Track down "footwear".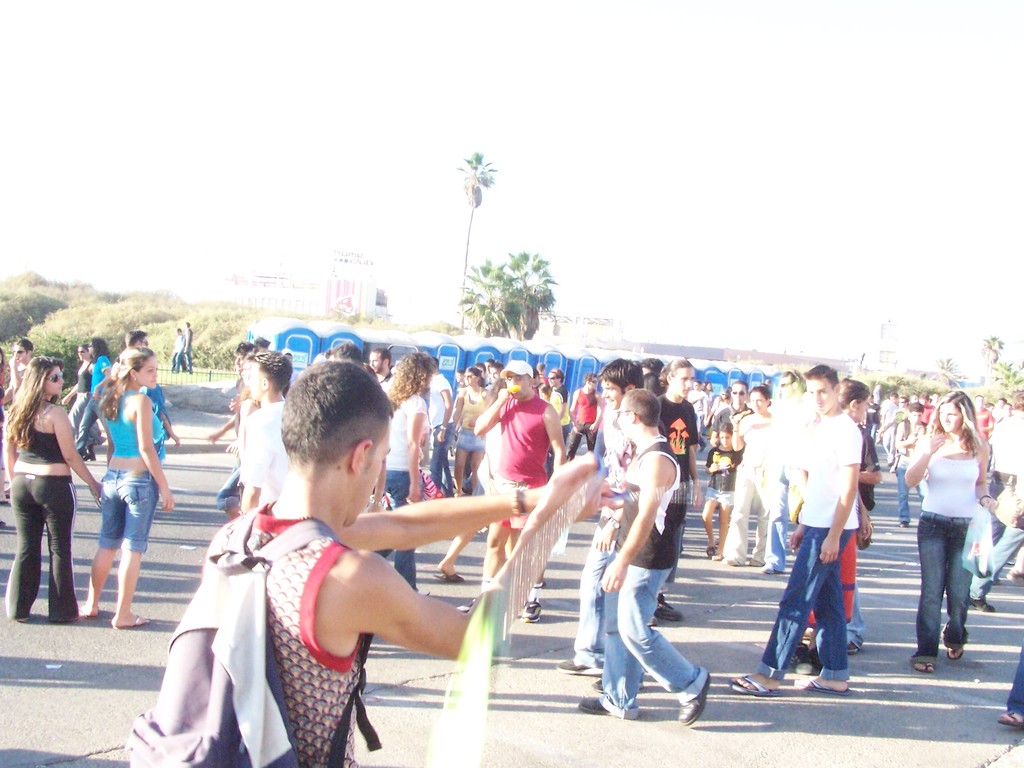
Tracked to 13:616:28:623.
